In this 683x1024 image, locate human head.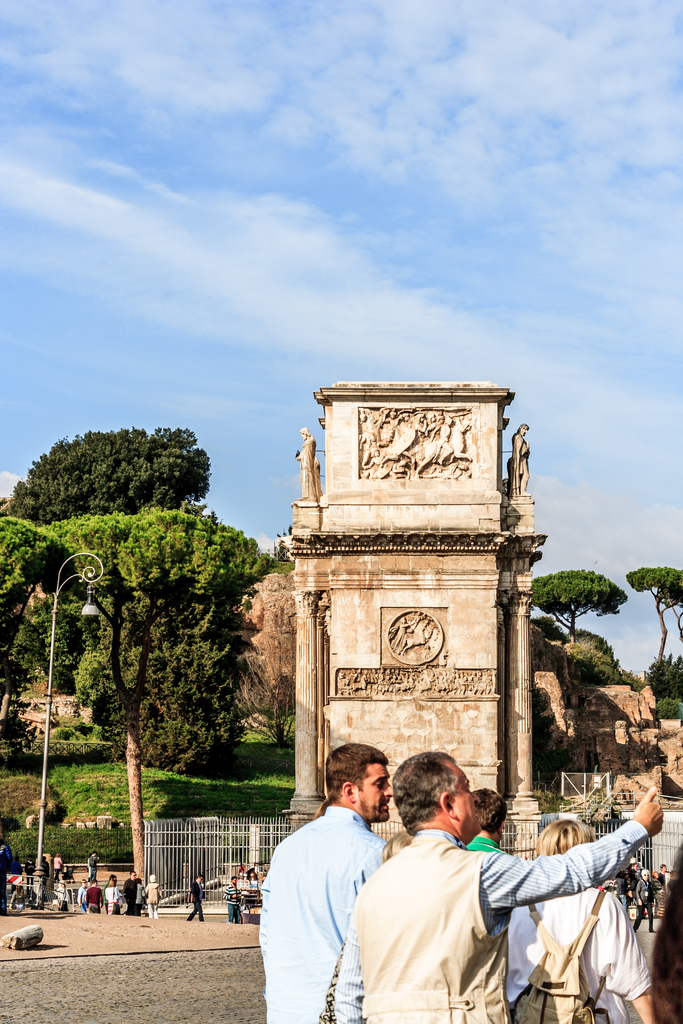
Bounding box: (56,851,61,858).
